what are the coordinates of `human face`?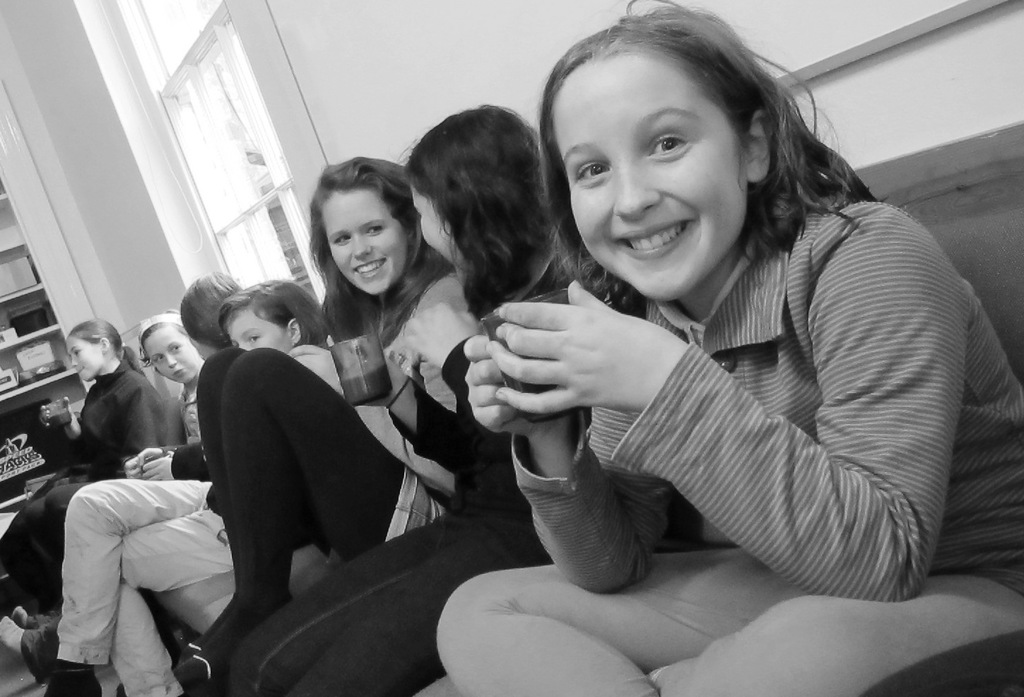
left=145, top=327, right=201, bottom=380.
